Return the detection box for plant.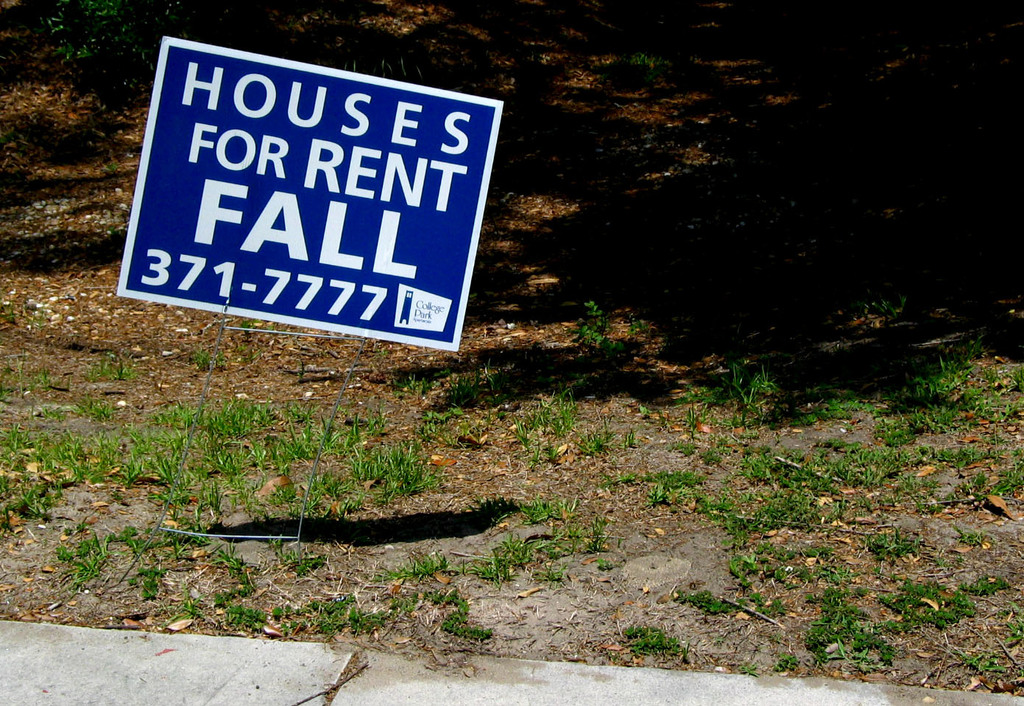
Rect(674, 383, 722, 409).
